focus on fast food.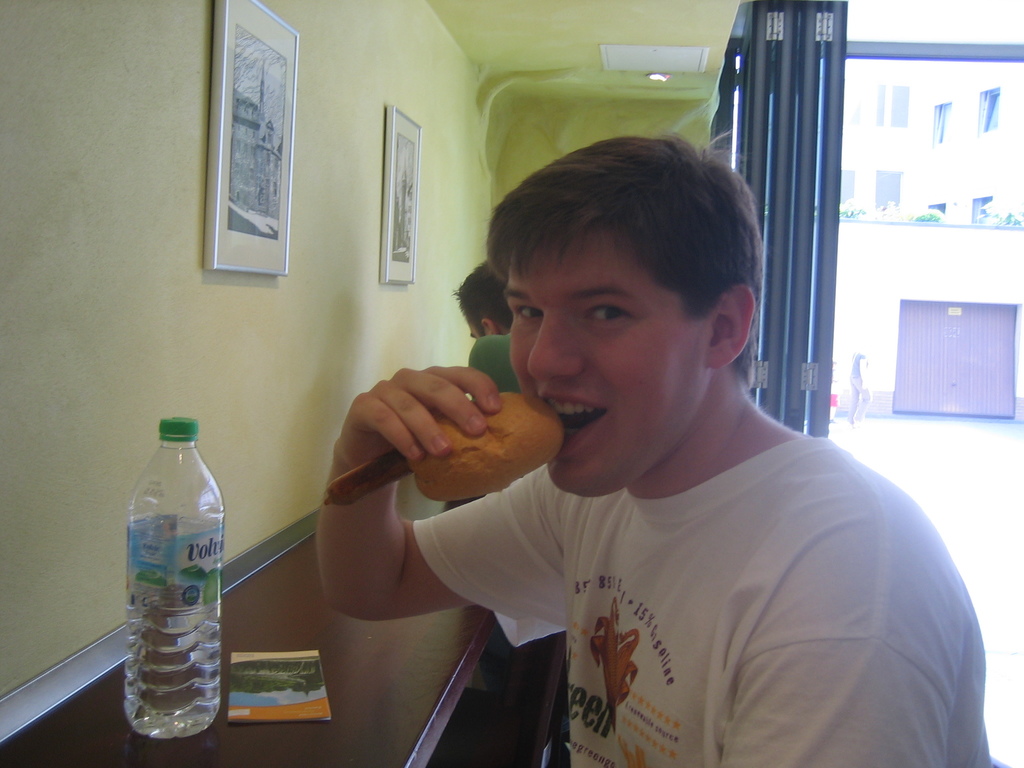
Focused at bbox=(316, 387, 566, 507).
